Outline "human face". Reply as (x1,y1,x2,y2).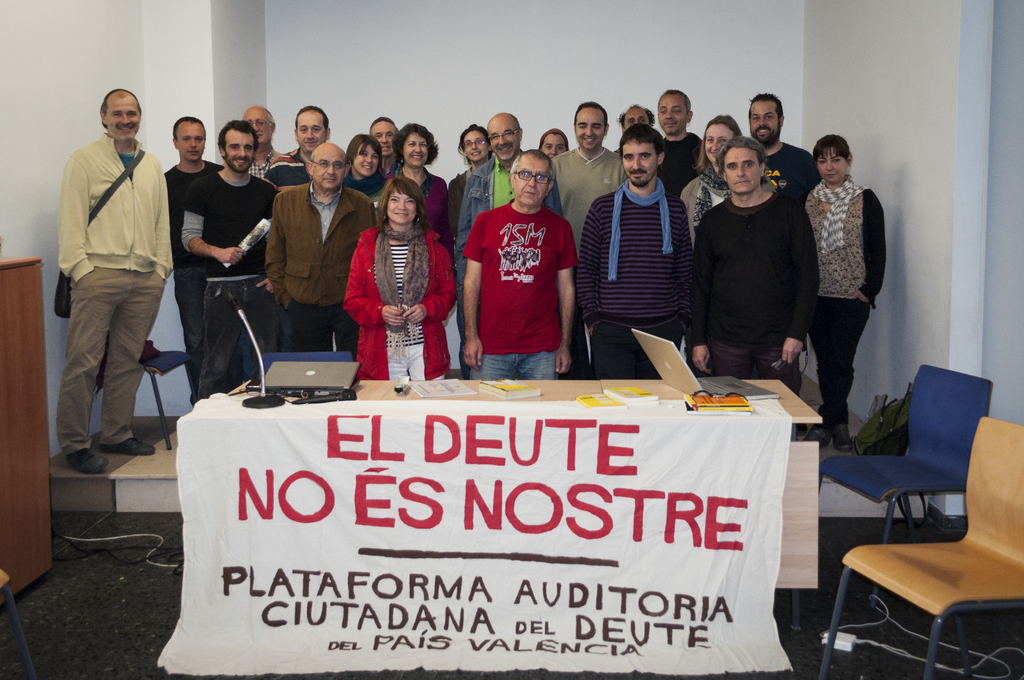
(701,124,735,161).
